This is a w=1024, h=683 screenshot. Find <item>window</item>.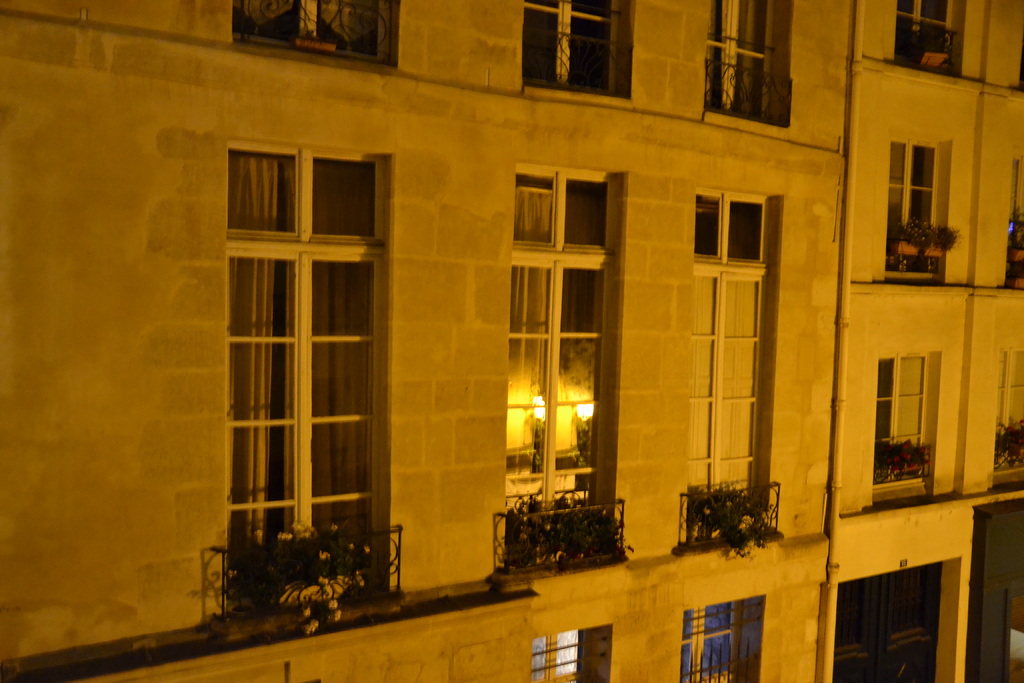
Bounding box: bbox=[993, 347, 1023, 495].
